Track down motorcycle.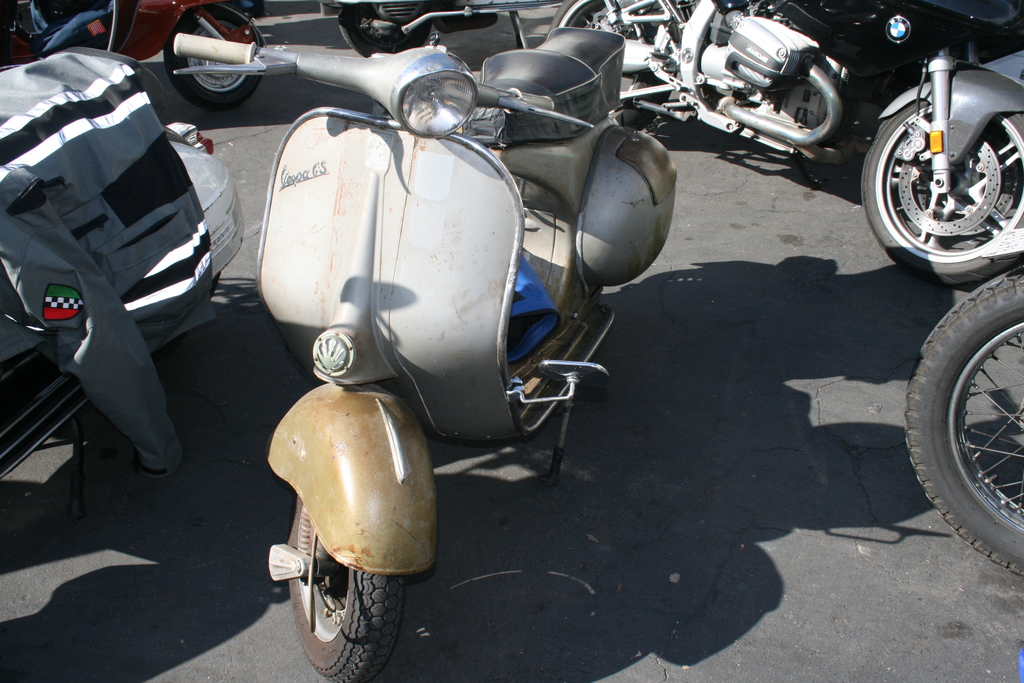
Tracked to (312,0,569,56).
